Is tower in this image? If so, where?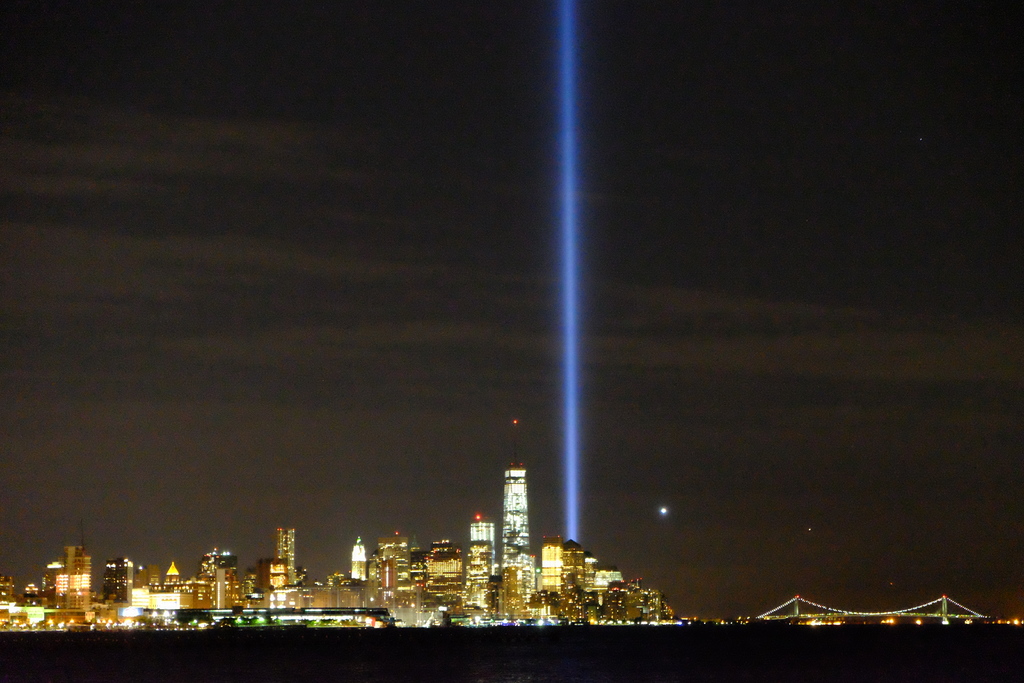
Yes, at x1=164, y1=561, x2=180, y2=584.
